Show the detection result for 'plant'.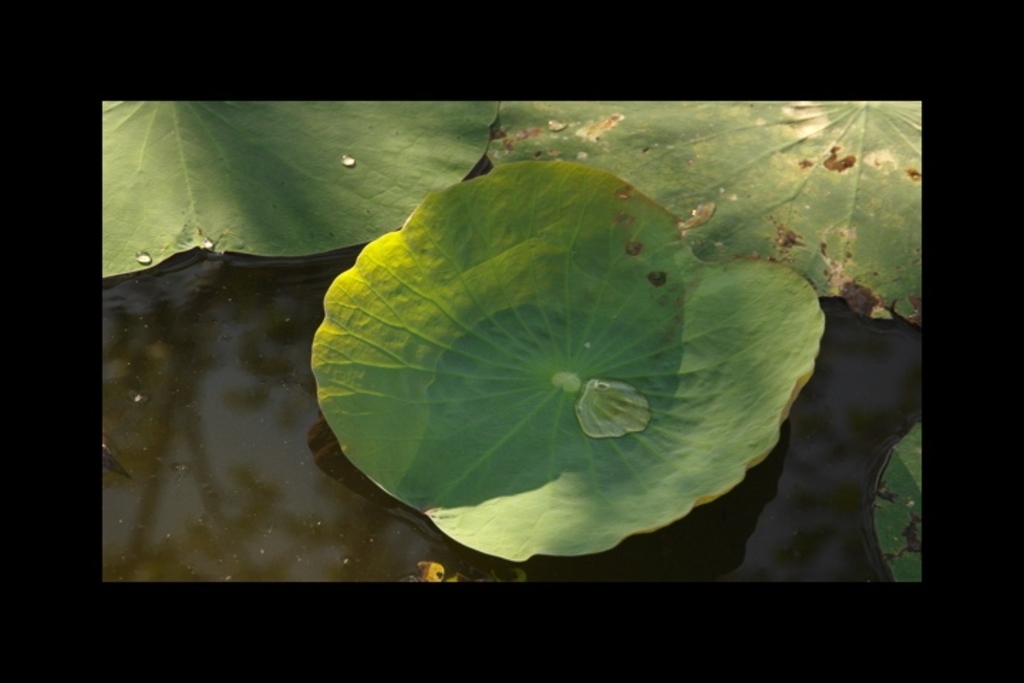
crop(313, 161, 822, 561).
